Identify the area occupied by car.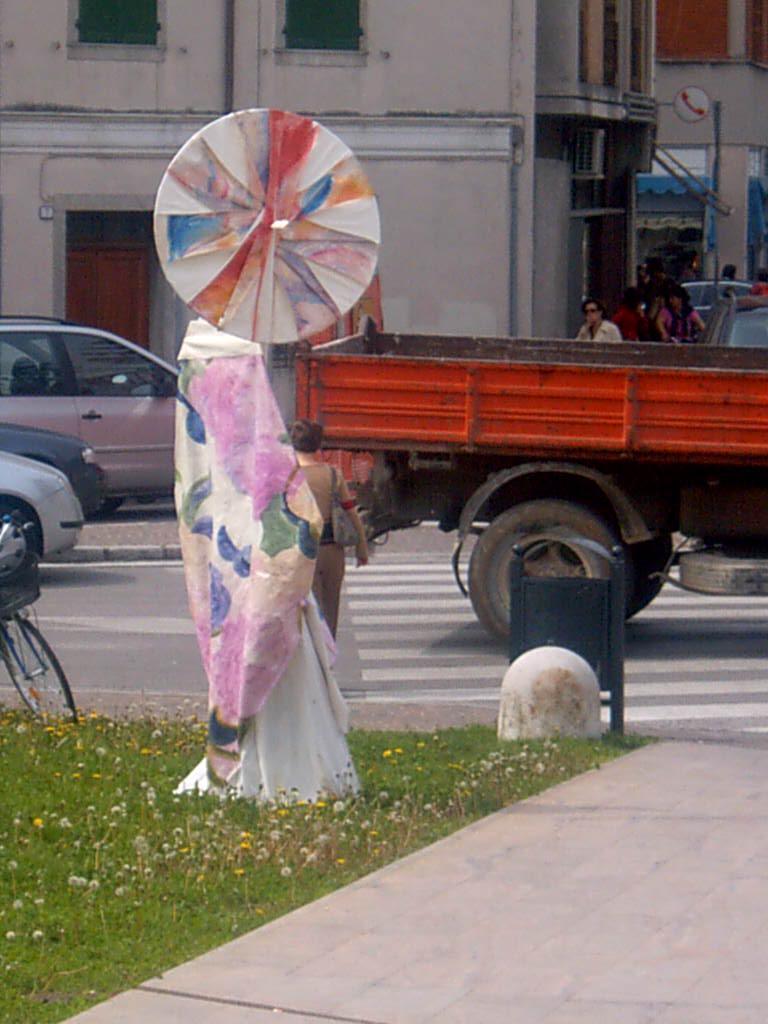
Area: BBox(0, 307, 206, 549).
